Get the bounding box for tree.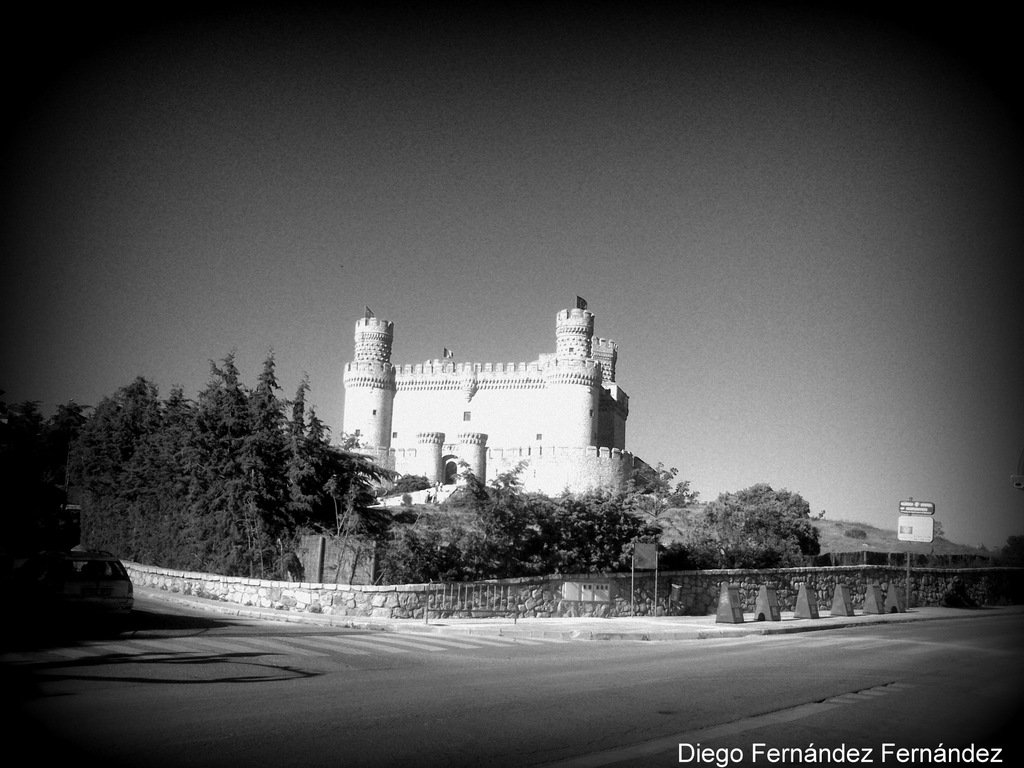
l=121, t=390, r=198, b=577.
